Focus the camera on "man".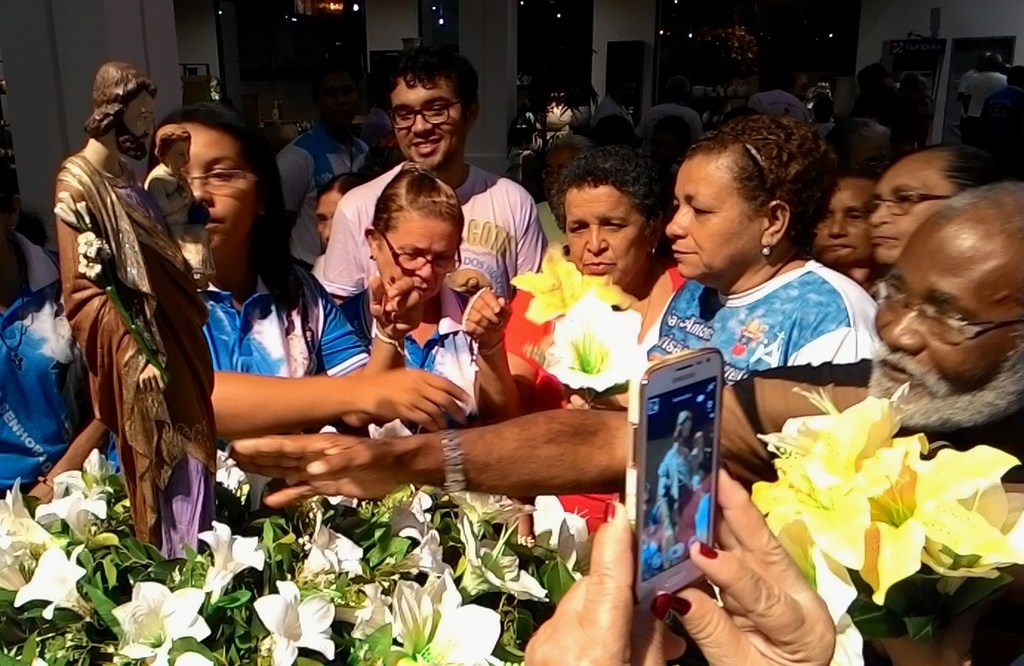
Focus region: (660,407,696,528).
